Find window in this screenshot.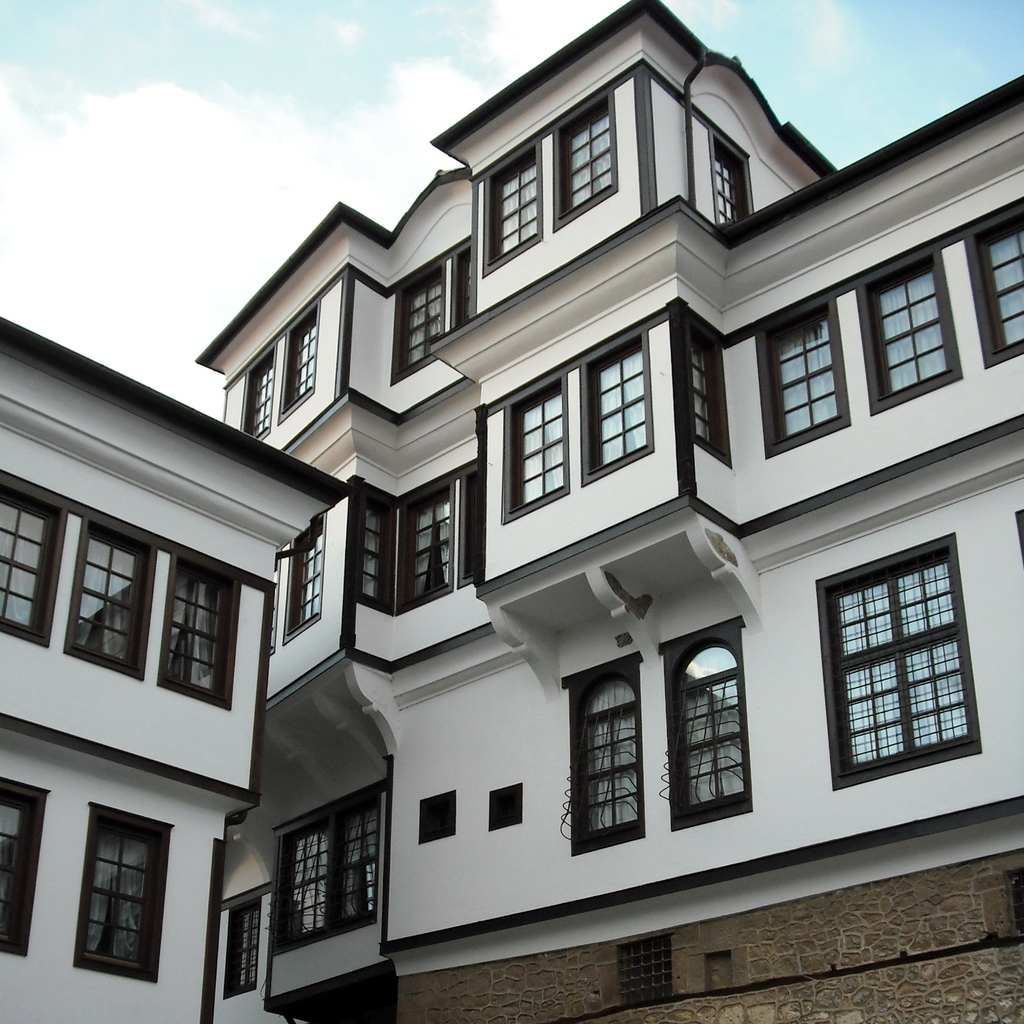
The bounding box for window is (x1=268, y1=559, x2=278, y2=659).
